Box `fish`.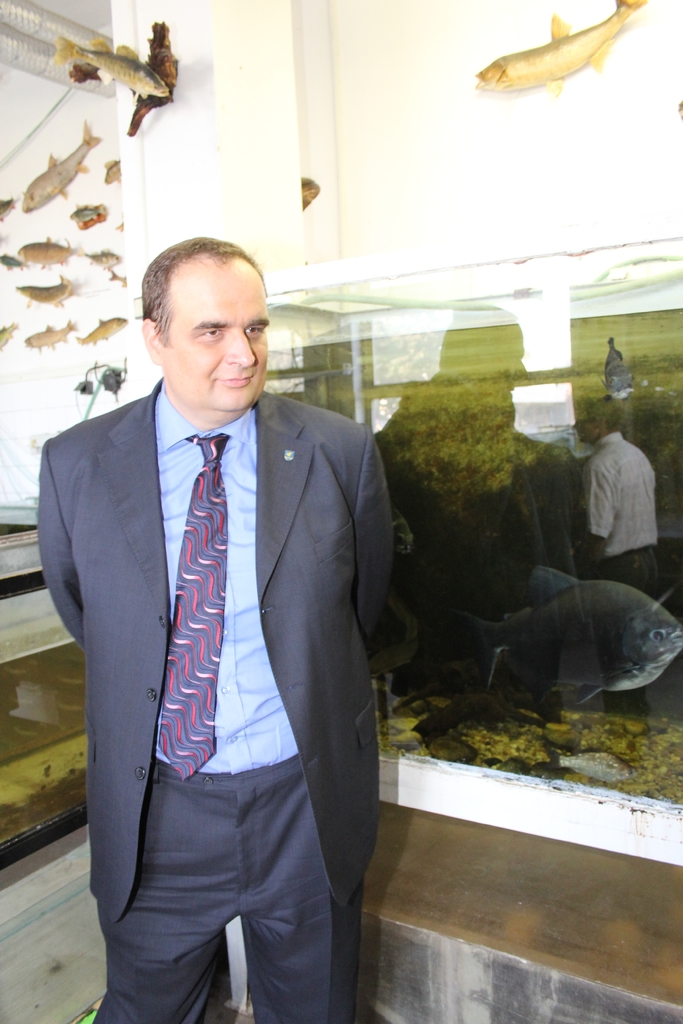
(left=477, top=559, right=682, bottom=707).
